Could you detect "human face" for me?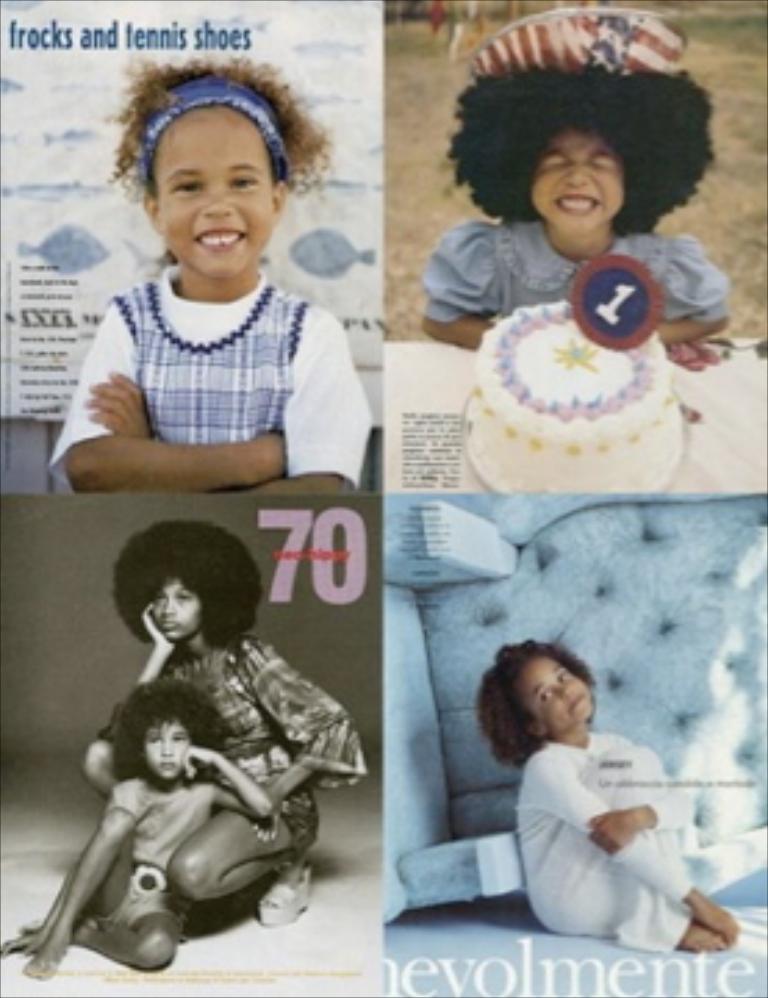
Detection result: [532,130,627,233].
